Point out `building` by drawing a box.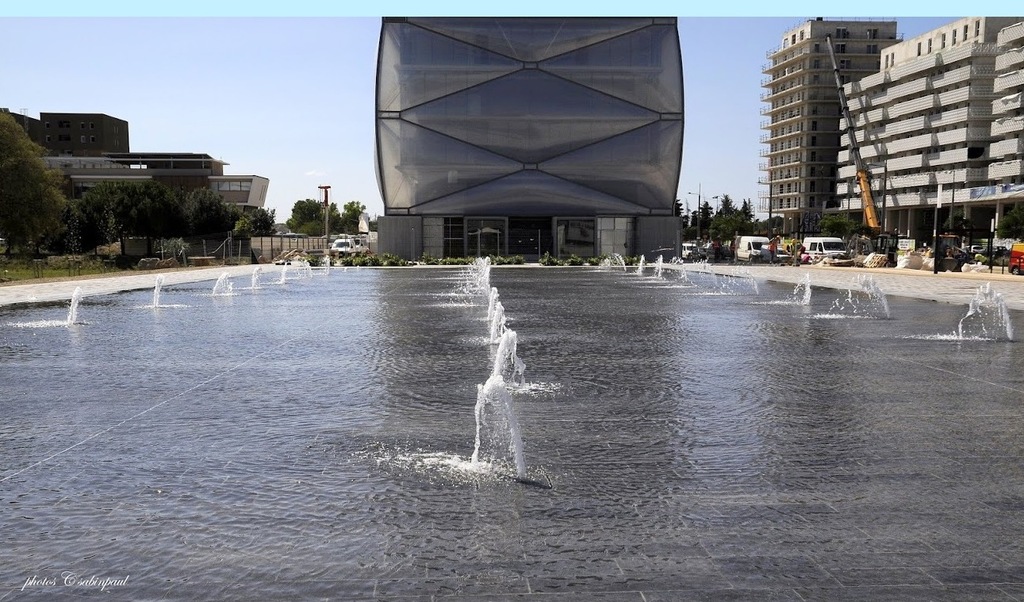
836:17:1023:248.
